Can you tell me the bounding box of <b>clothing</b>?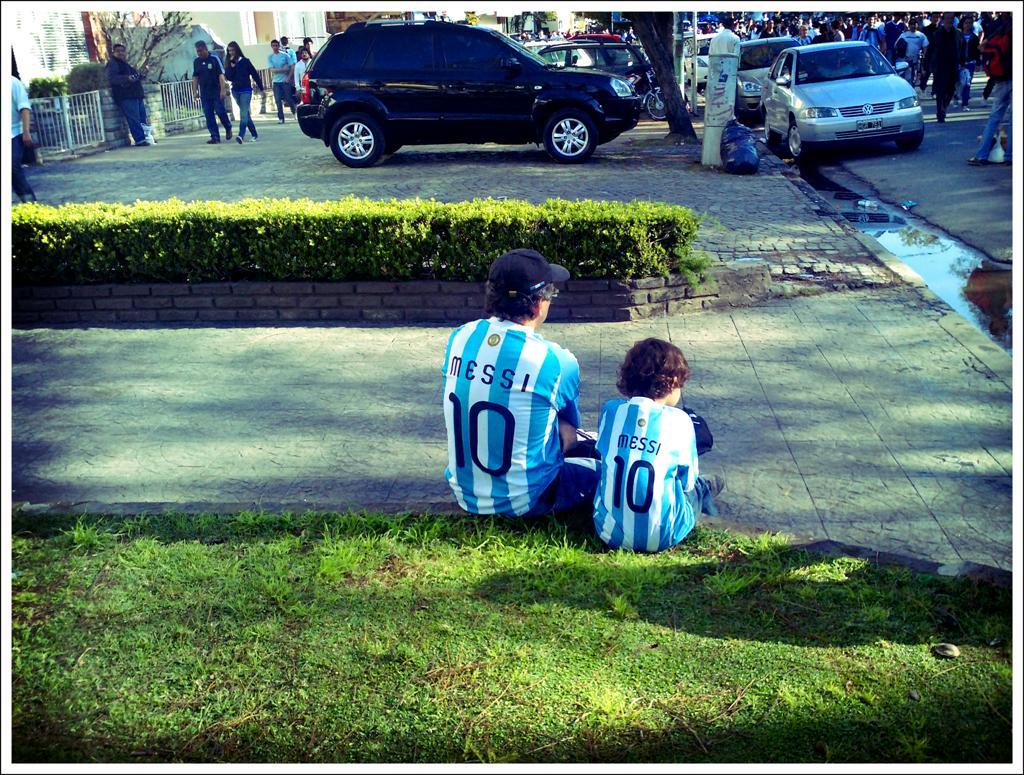
BBox(190, 49, 232, 140).
